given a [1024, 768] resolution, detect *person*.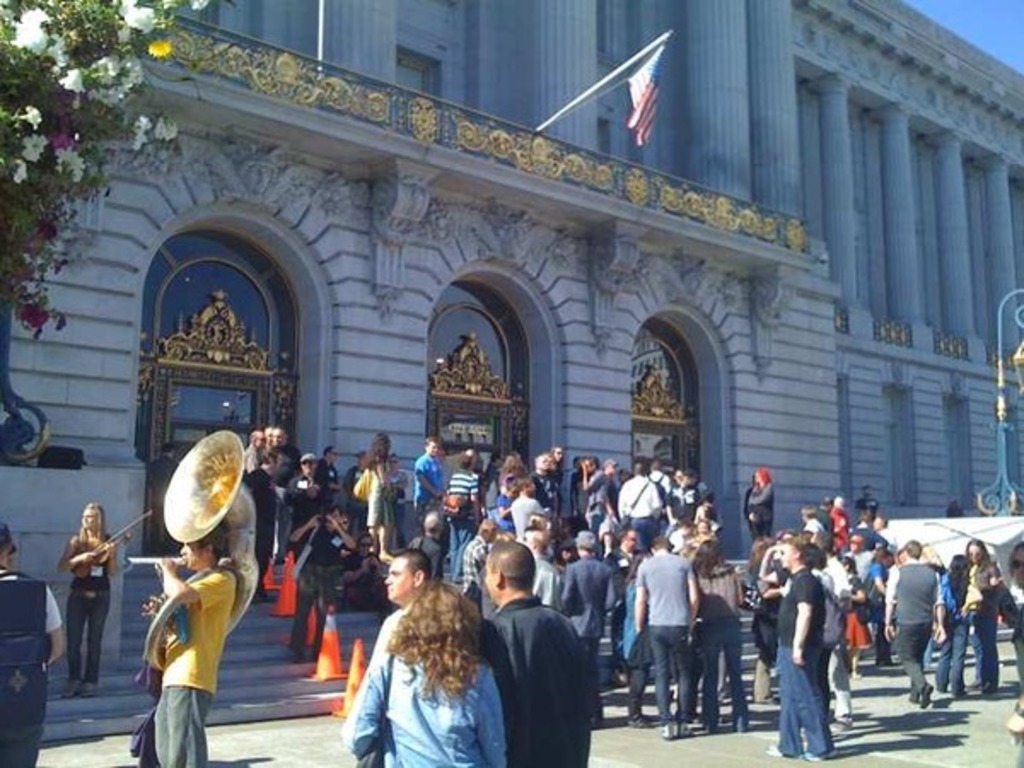
bbox=[532, 555, 561, 601].
